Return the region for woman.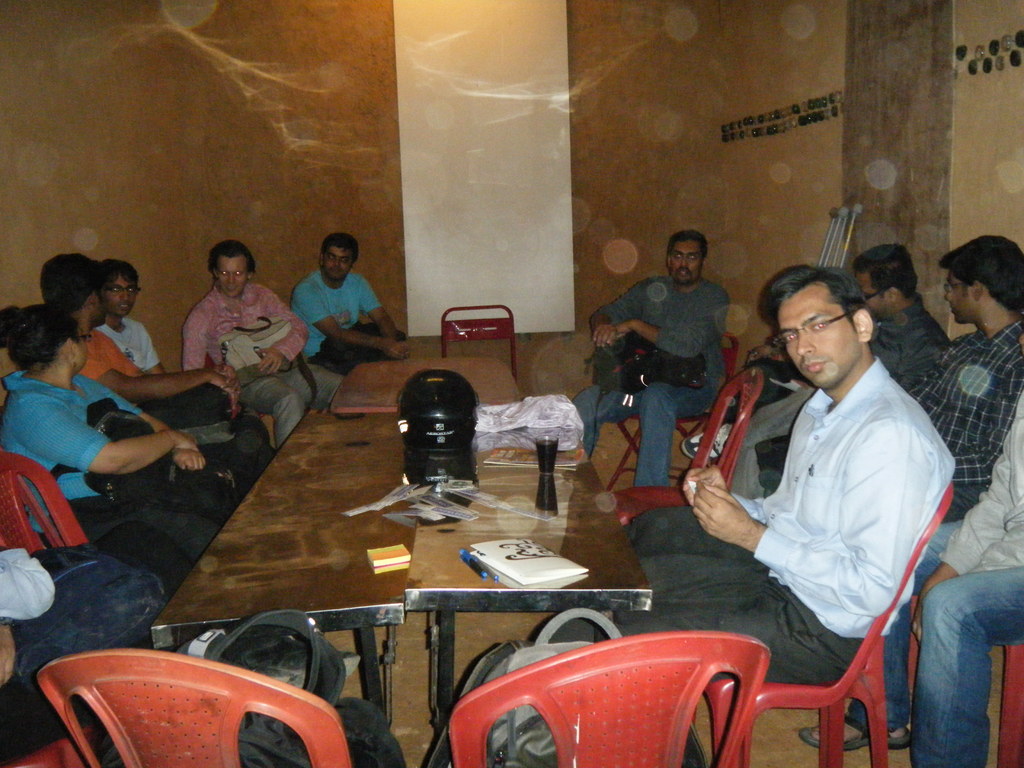
crop(0, 305, 225, 559).
